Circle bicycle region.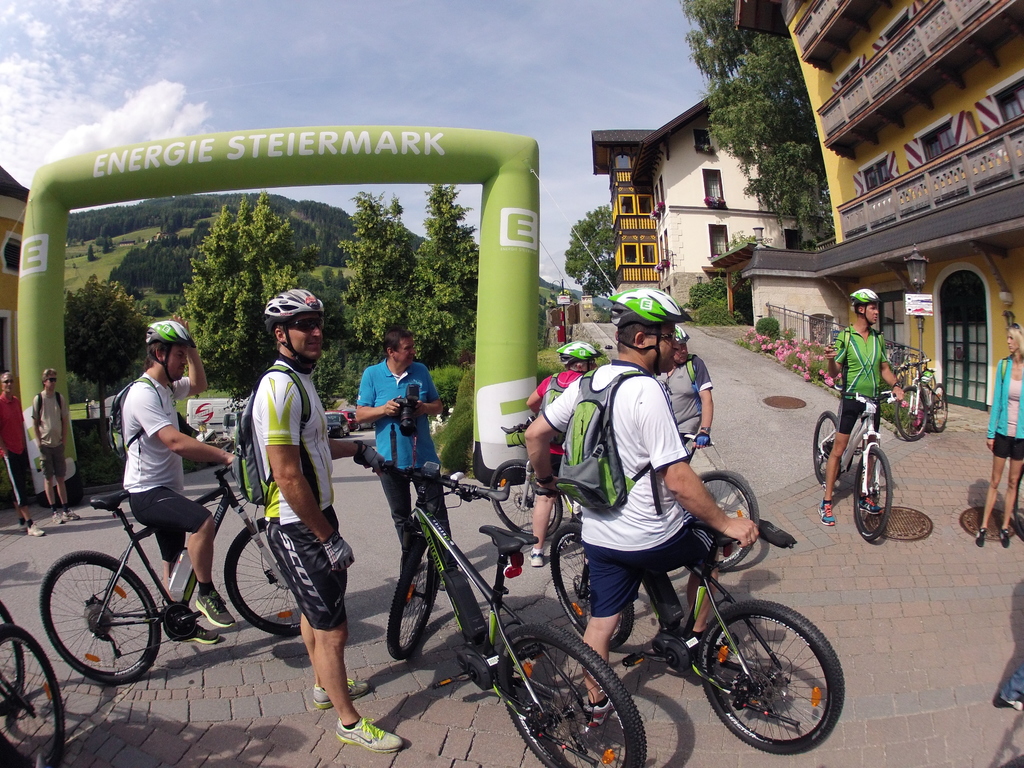
Region: <region>809, 389, 902, 549</region>.
